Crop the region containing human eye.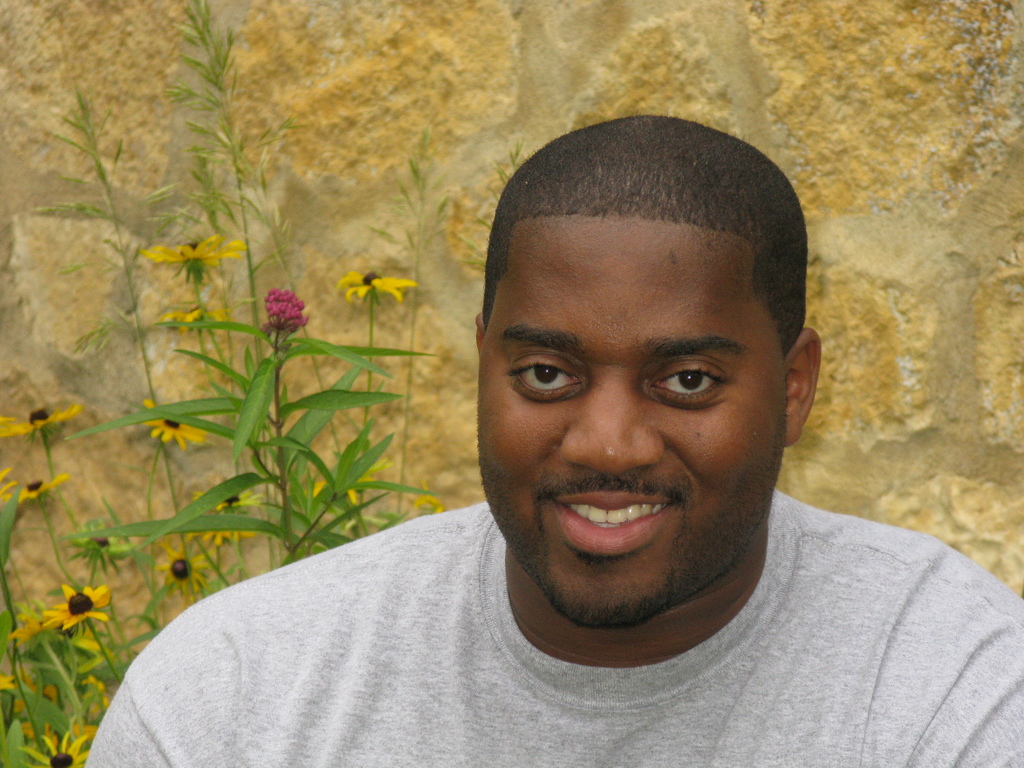
Crop region: x1=645 y1=351 x2=747 y2=424.
